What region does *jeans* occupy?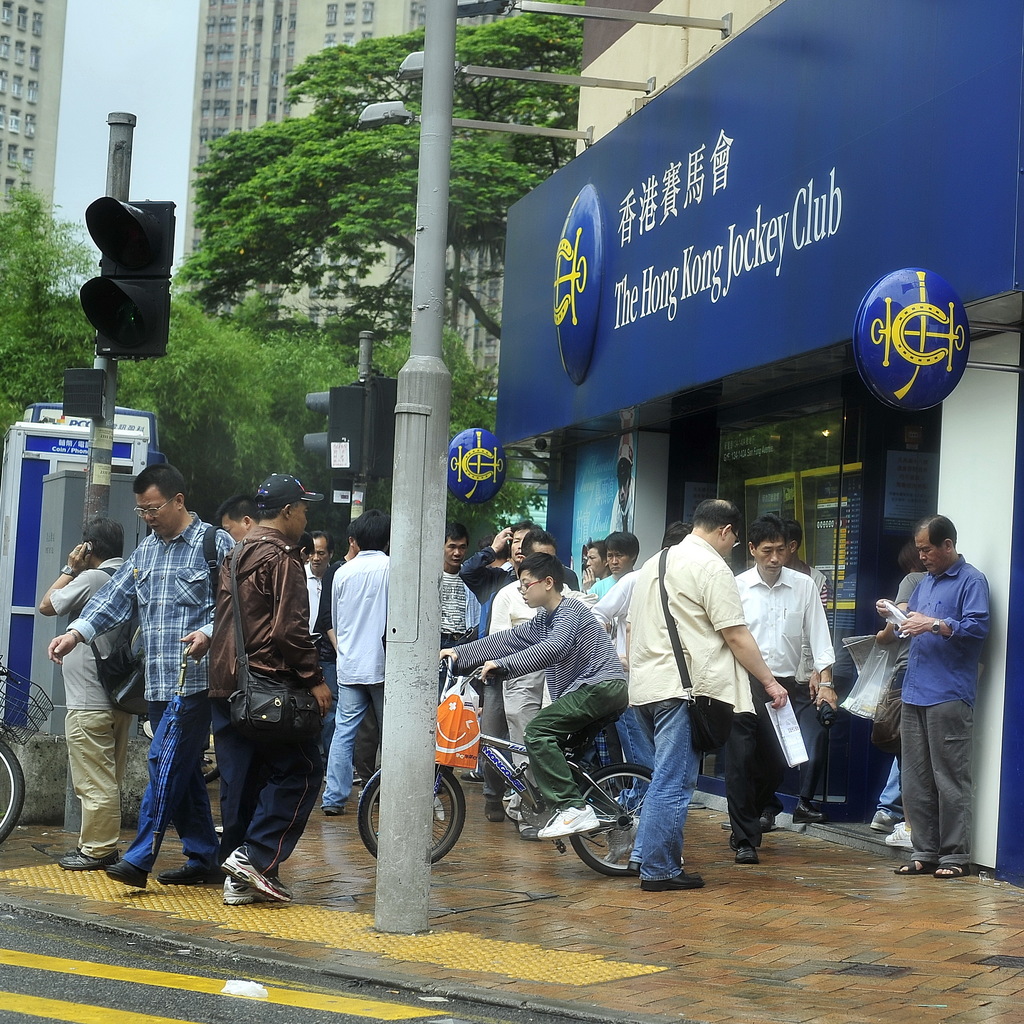
bbox(625, 735, 740, 865).
